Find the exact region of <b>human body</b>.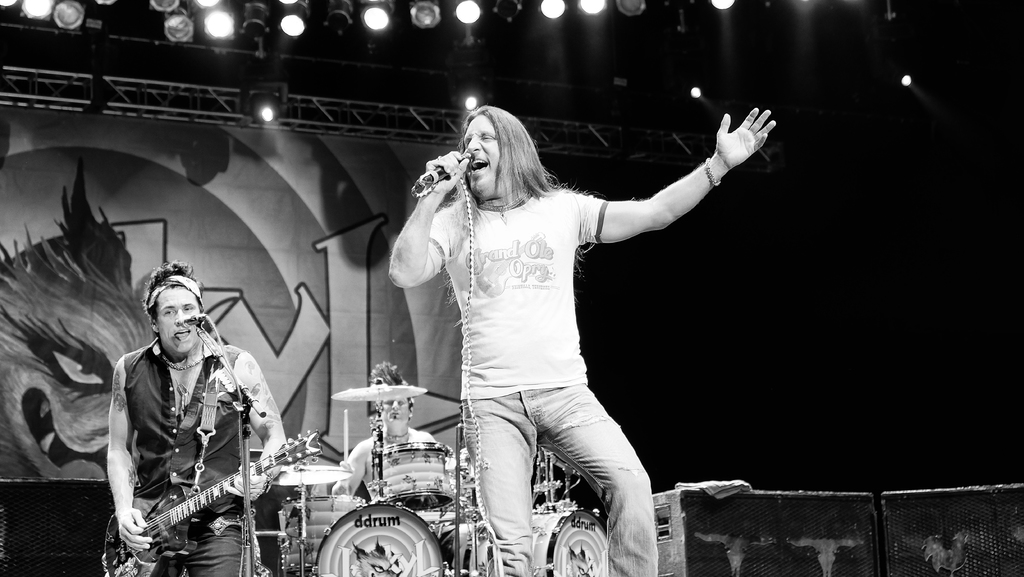
Exact region: left=328, top=422, right=474, bottom=576.
